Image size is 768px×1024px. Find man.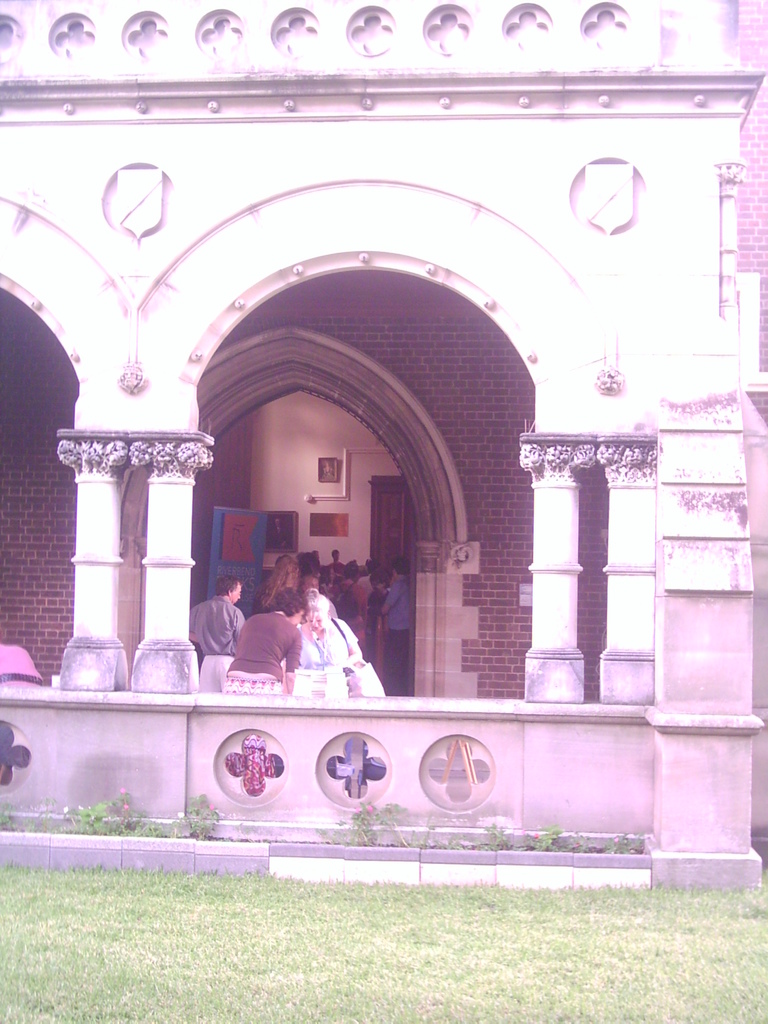
locate(264, 517, 294, 550).
